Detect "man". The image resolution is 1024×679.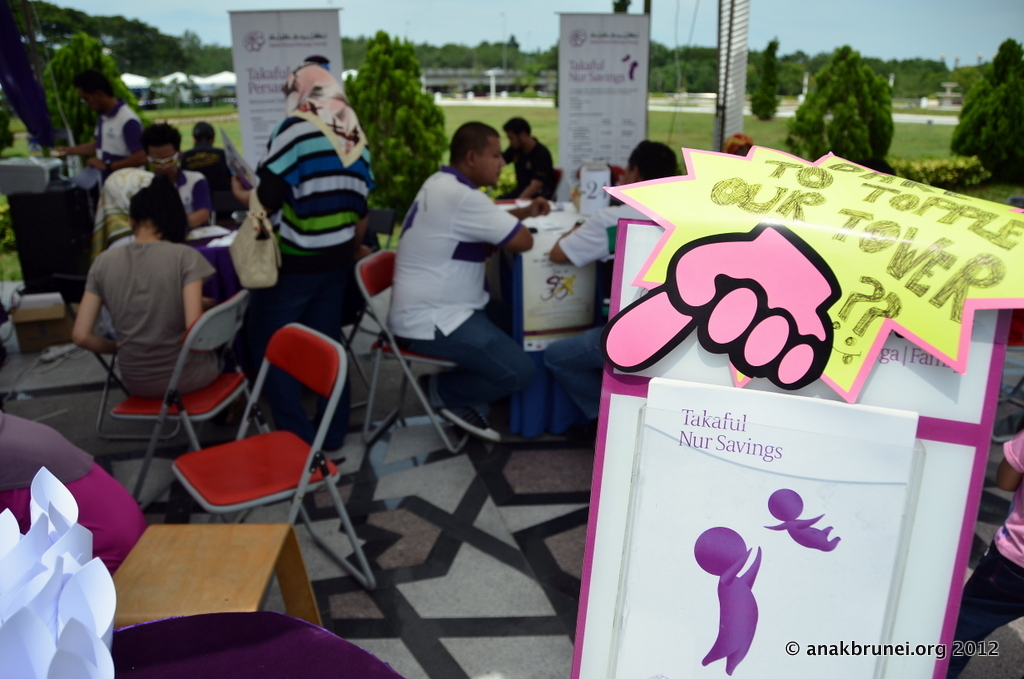
(503,116,557,199).
